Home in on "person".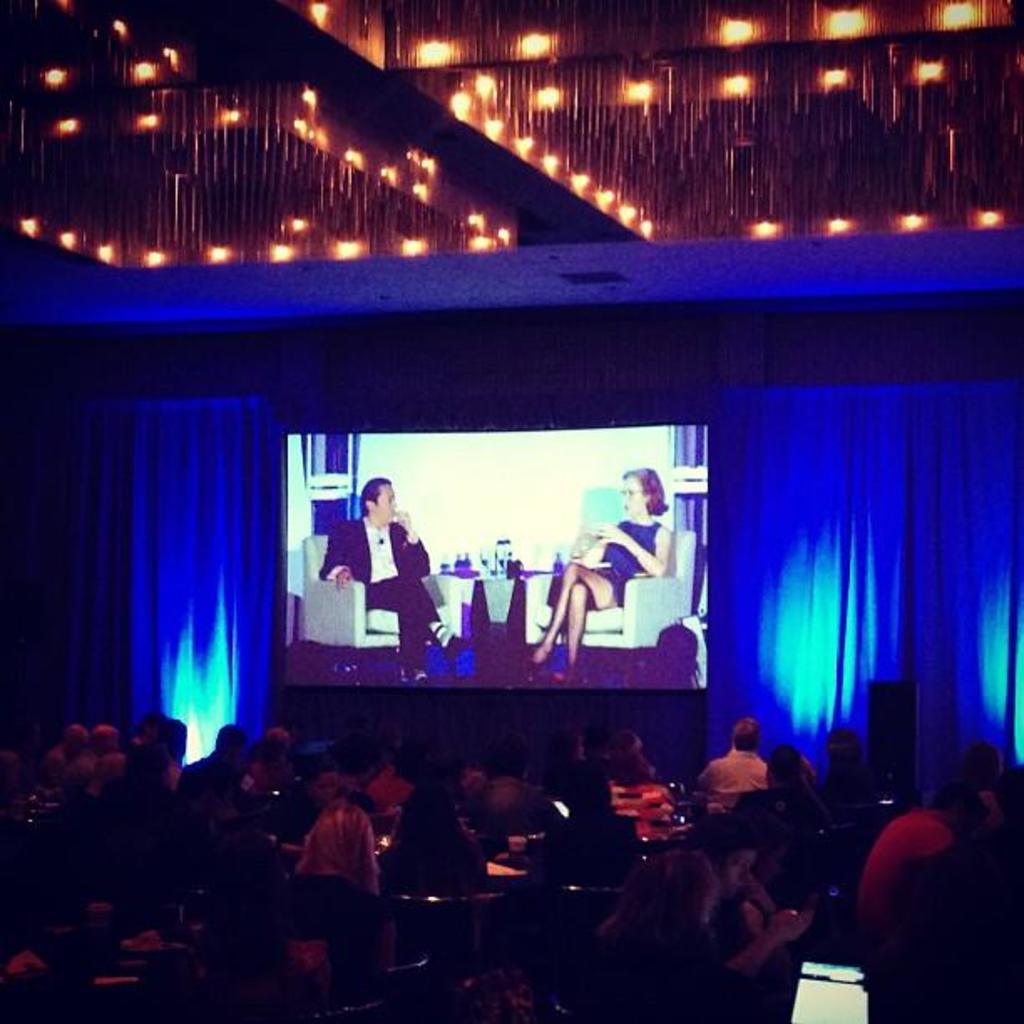
Homed in at bbox=(815, 724, 860, 790).
